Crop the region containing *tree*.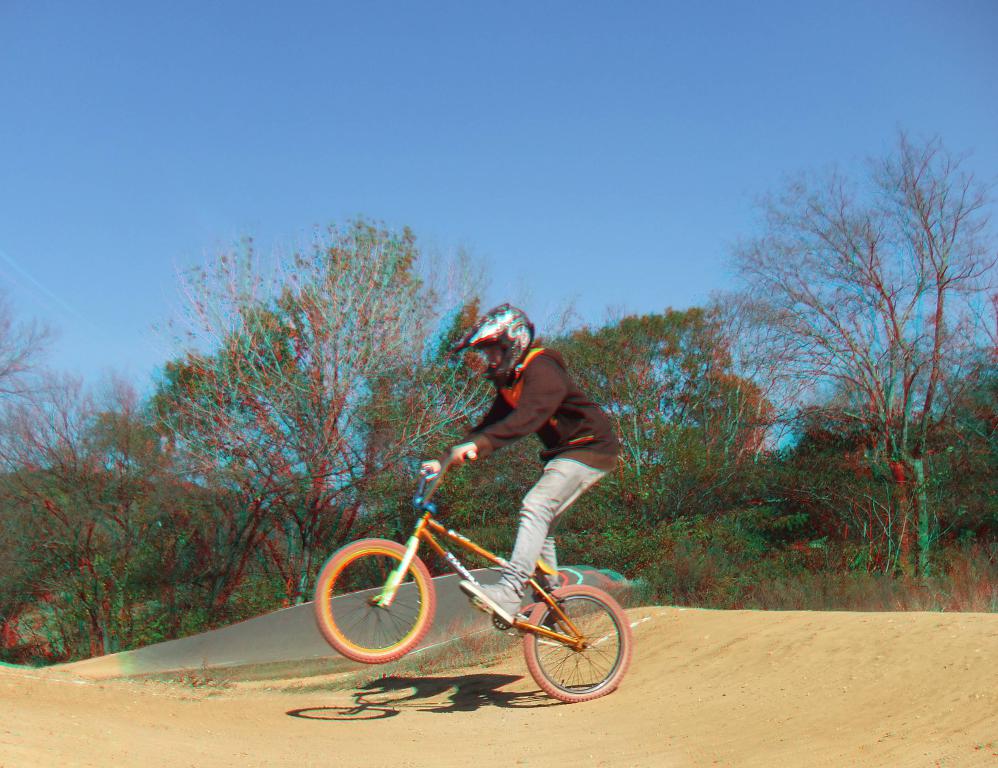
Crop region: bbox(150, 198, 499, 617).
